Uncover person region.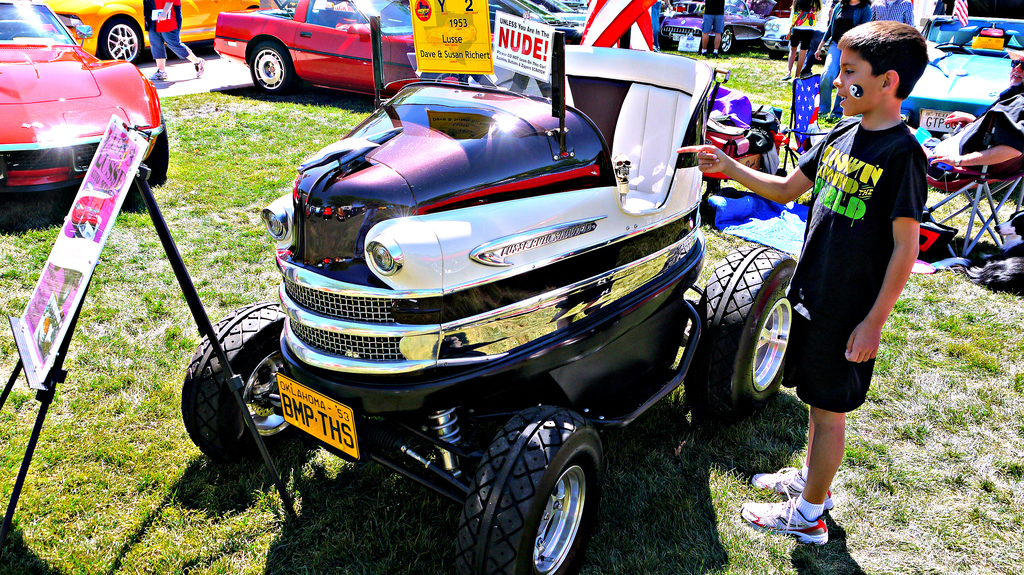
Uncovered: select_region(908, 47, 1023, 180).
